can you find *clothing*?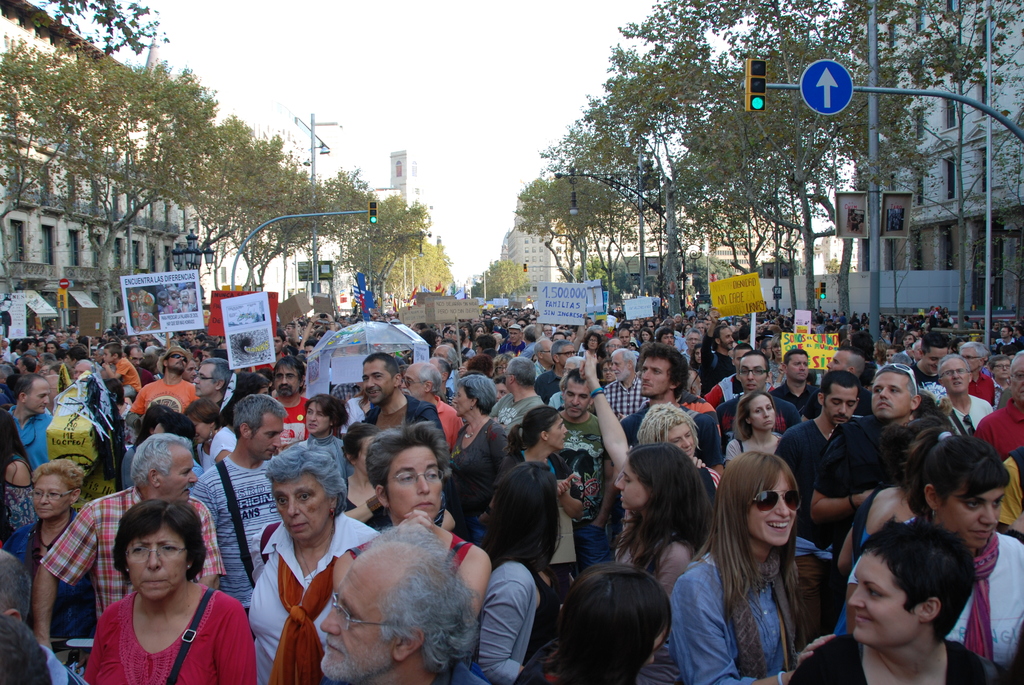
Yes, bounding box: (547, 411, 618, 566).
